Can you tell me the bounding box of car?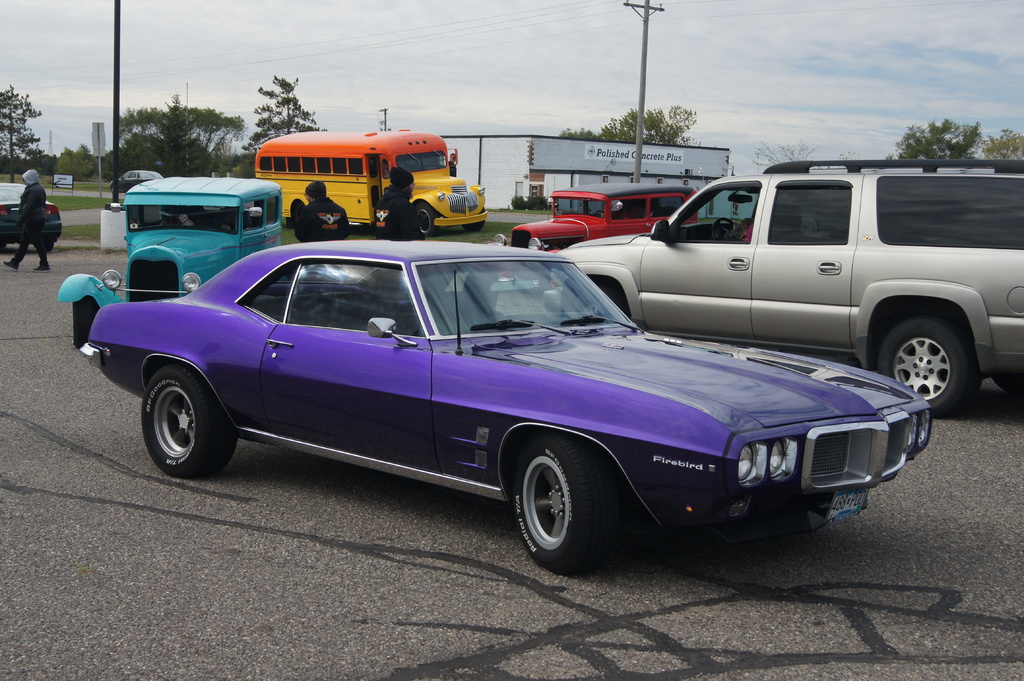
(0,179,63,250).
